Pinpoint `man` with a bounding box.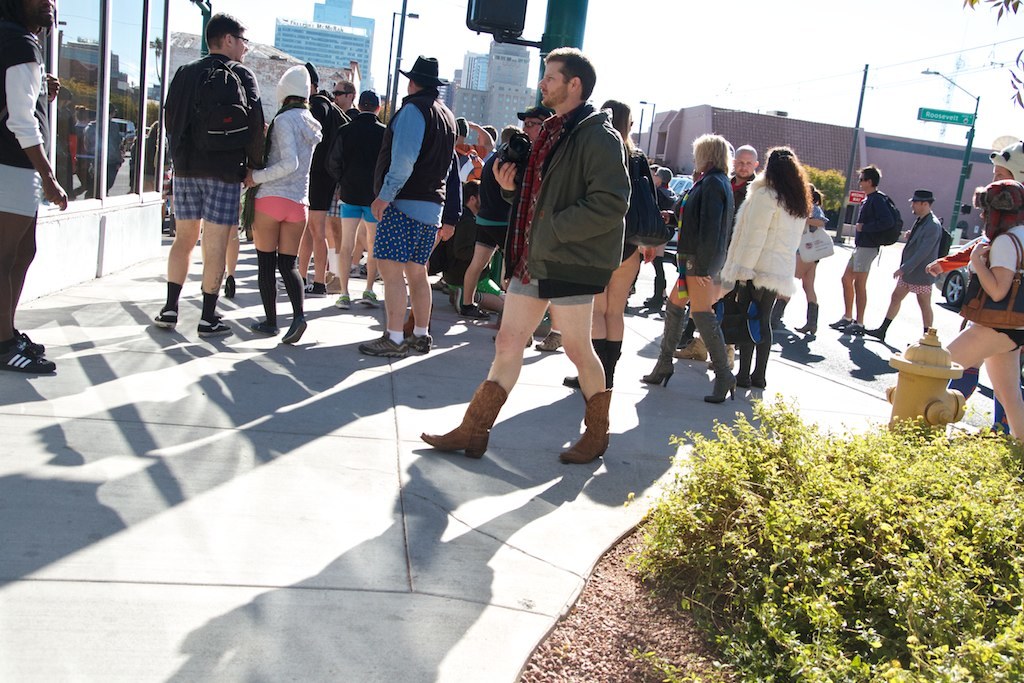
region(517, 110, 555, 141).
